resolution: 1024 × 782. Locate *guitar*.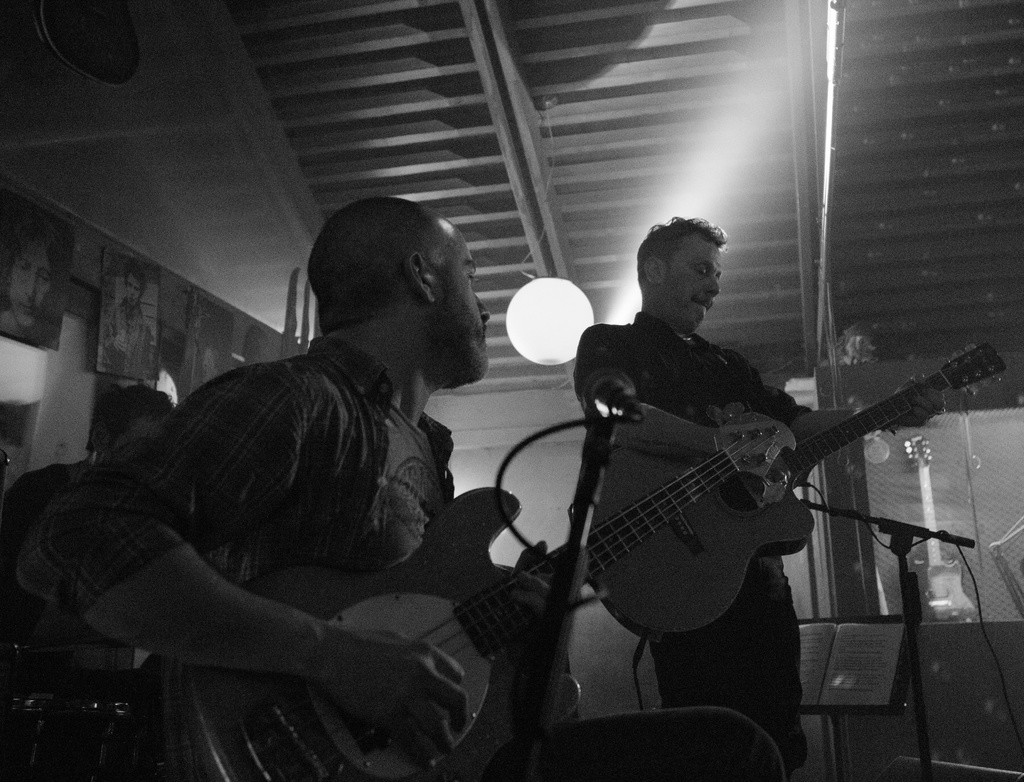
left=202, top=338, right=868, bottom=748.
